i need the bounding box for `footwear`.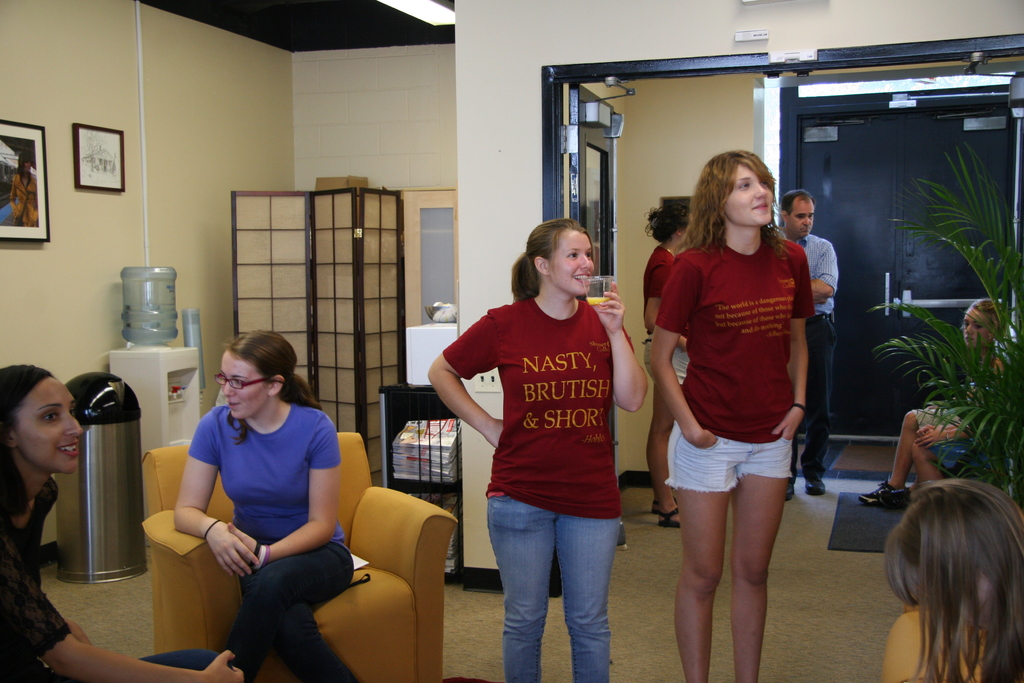
Here it is: l=650, t=493, r=678, b=512.
